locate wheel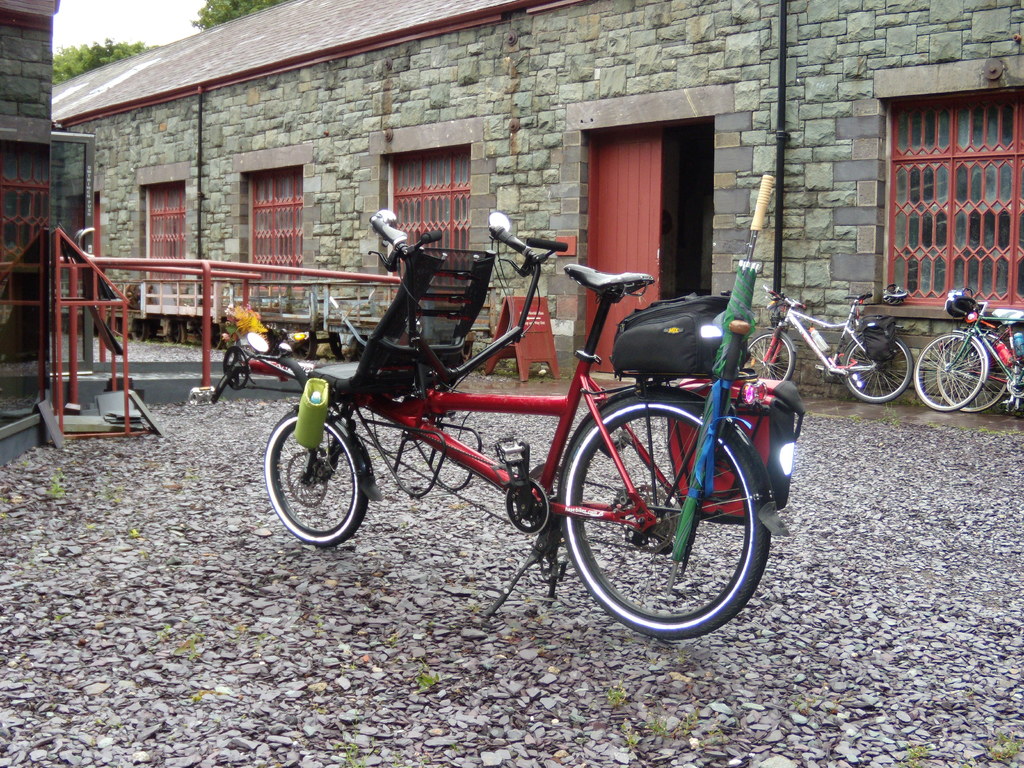
left=912, top=333, right=995, bottom=410
